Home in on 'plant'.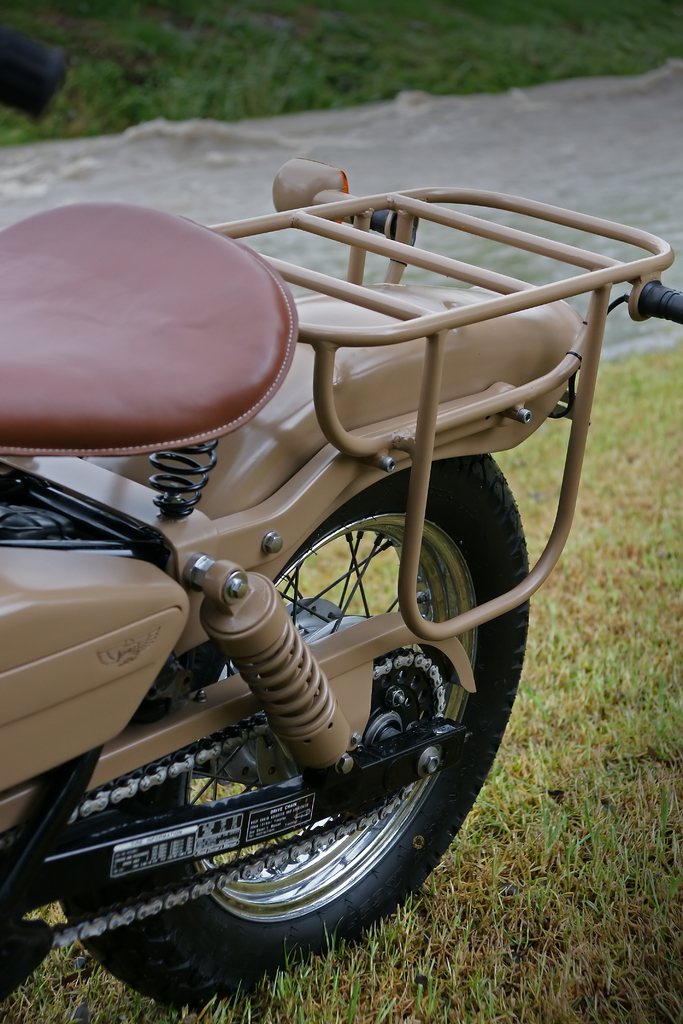
Homed in at box=[0, 0, 682, 172].
